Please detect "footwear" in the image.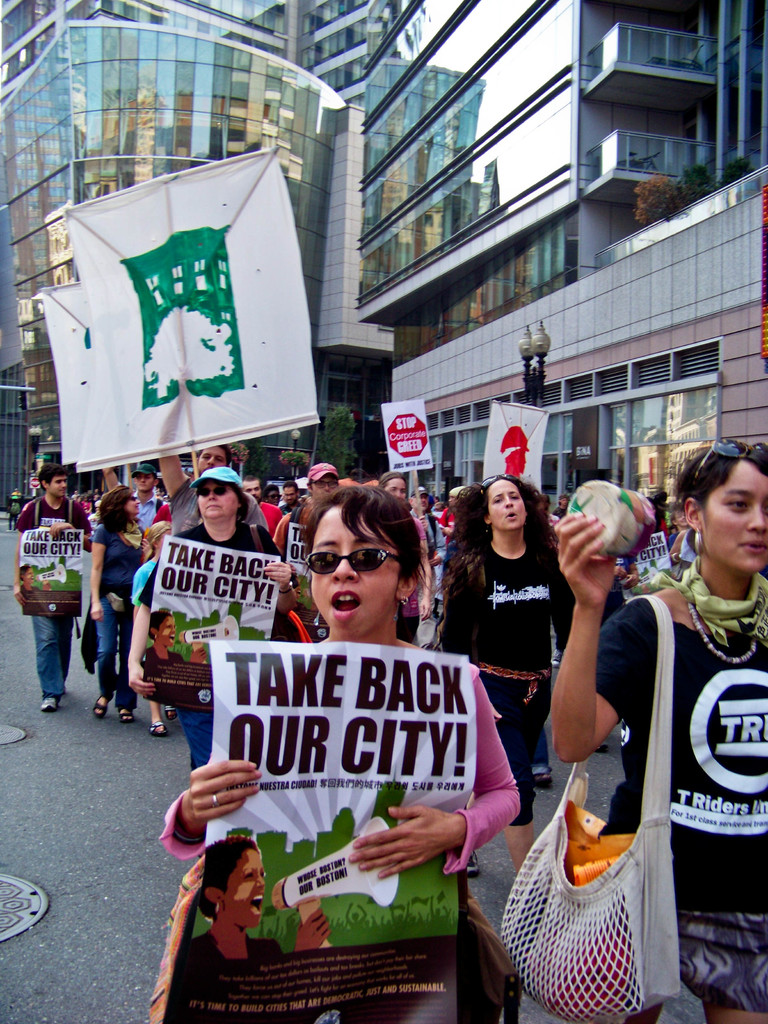
(x1=168, y1=703, x2=177, y2=716).
